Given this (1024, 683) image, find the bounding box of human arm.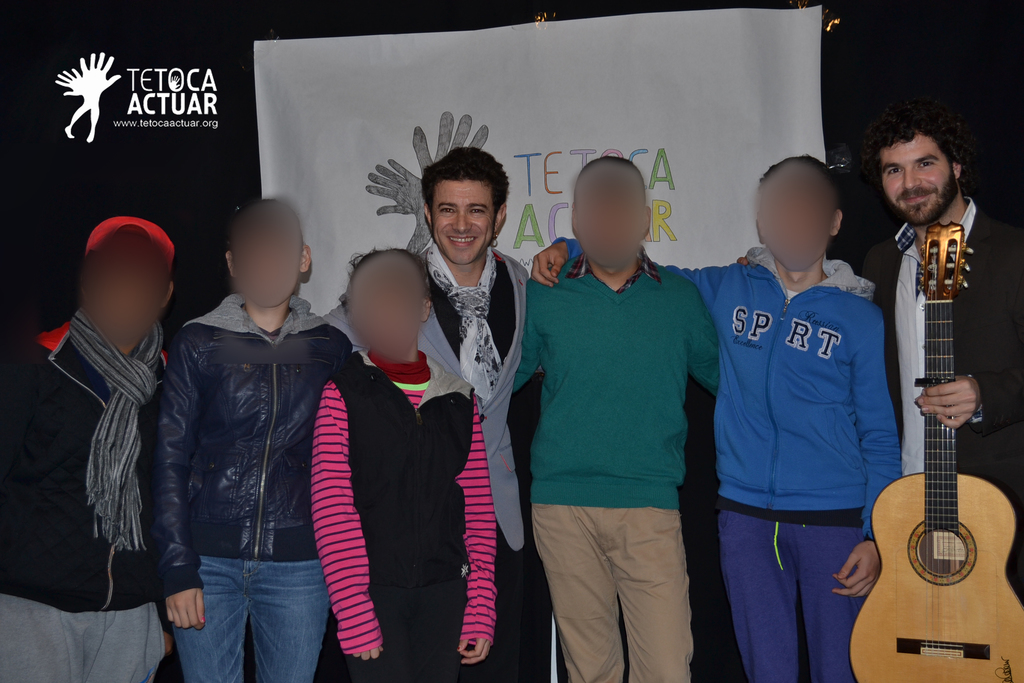
left=530, top=227, right=742, bottom=324.
